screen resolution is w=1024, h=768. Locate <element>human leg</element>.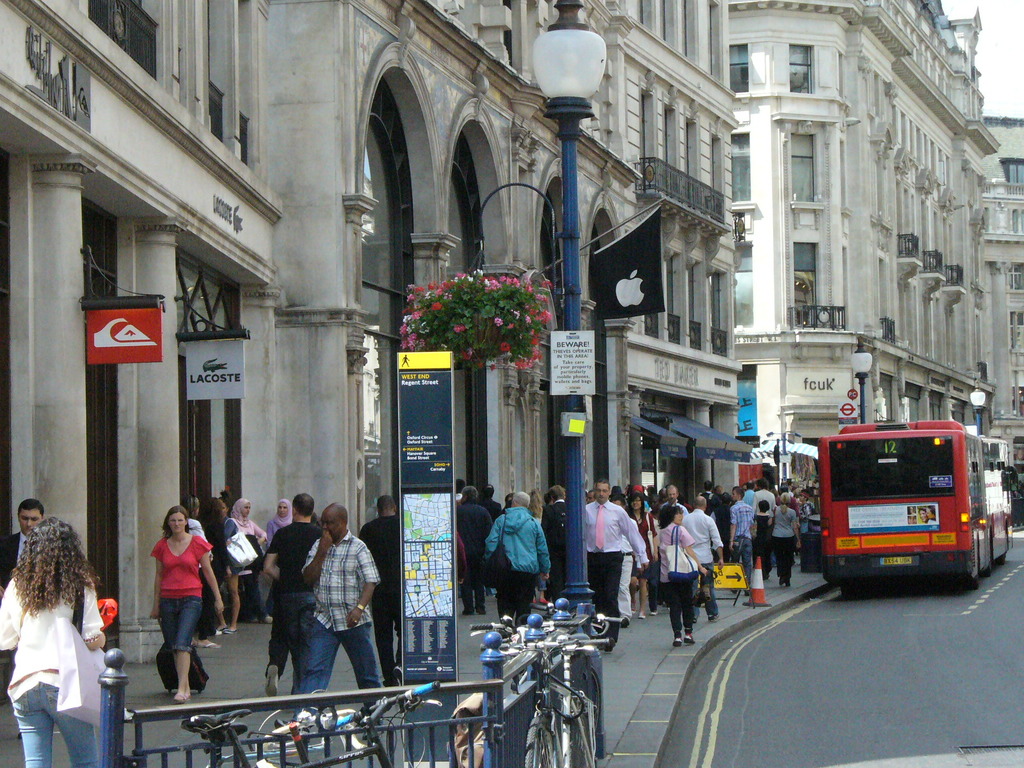
(x1=497, y1=564, x2=515, y2=614).
